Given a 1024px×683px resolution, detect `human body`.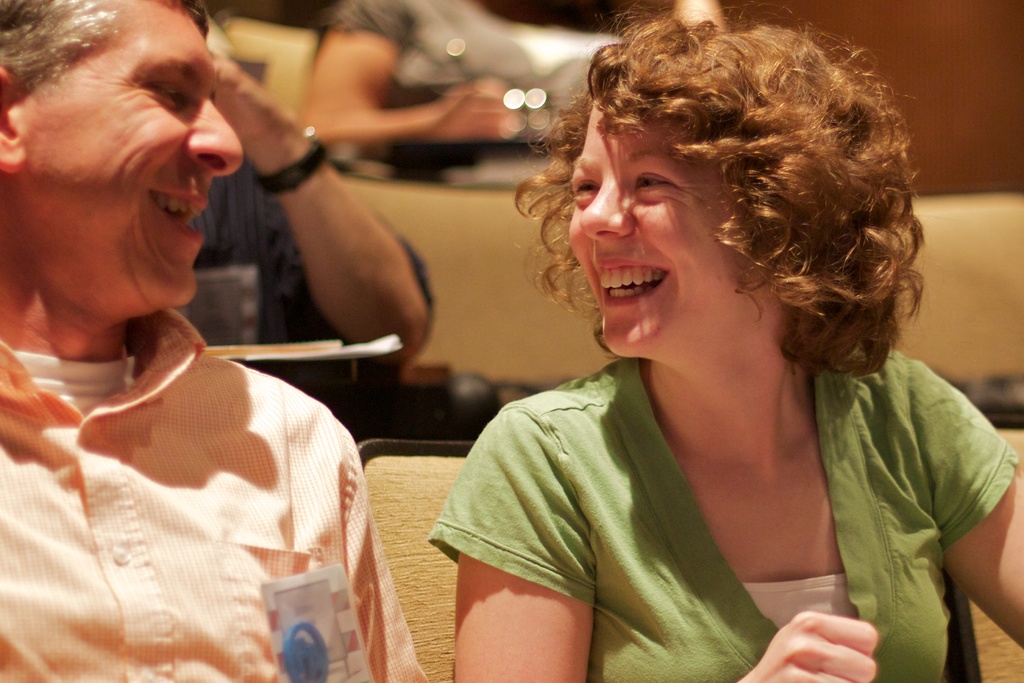
424,357,1023,682.
